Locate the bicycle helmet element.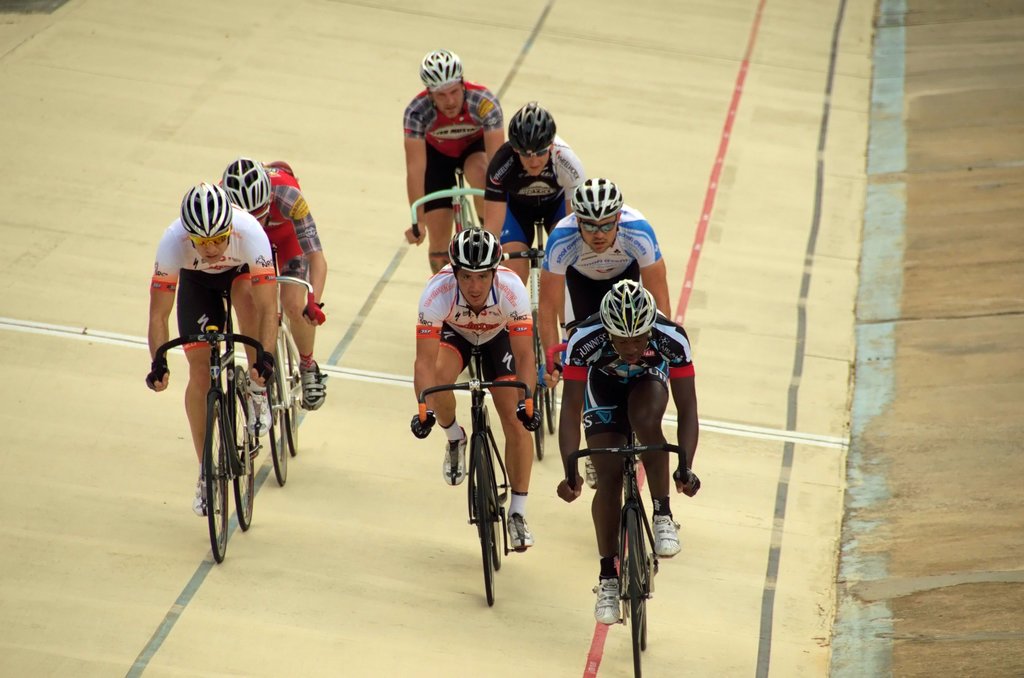
Element bbox: left=565, top=174, right=625, bottom=222.
